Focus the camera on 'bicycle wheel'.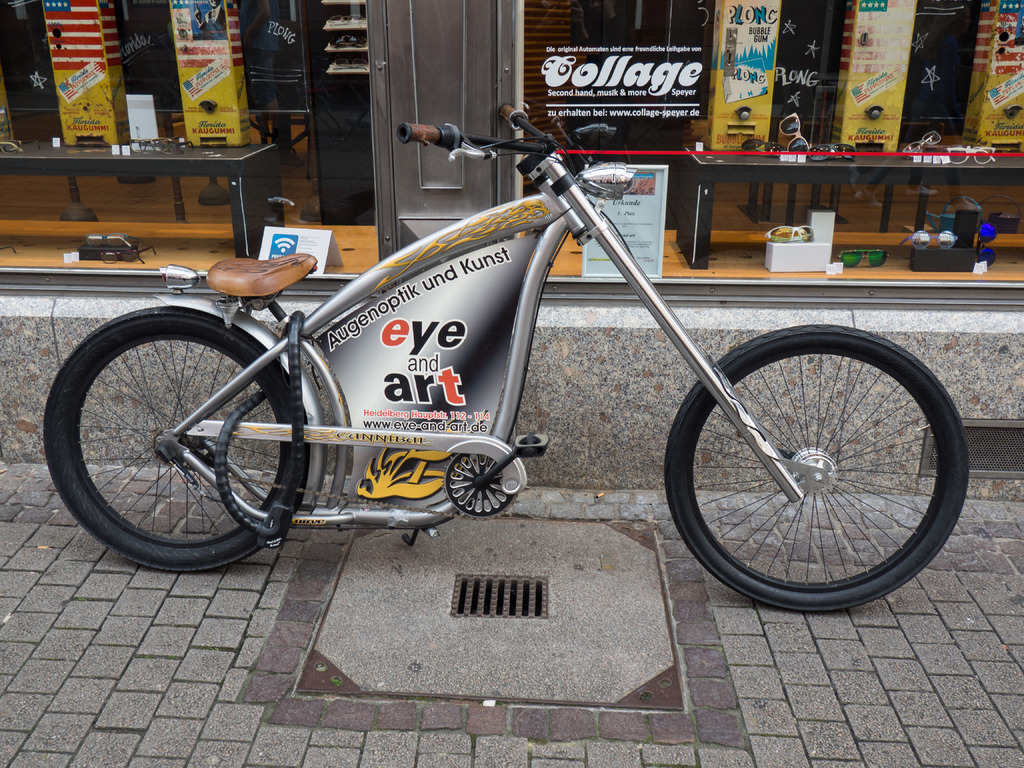
Focus region: 664/326/964/623.
